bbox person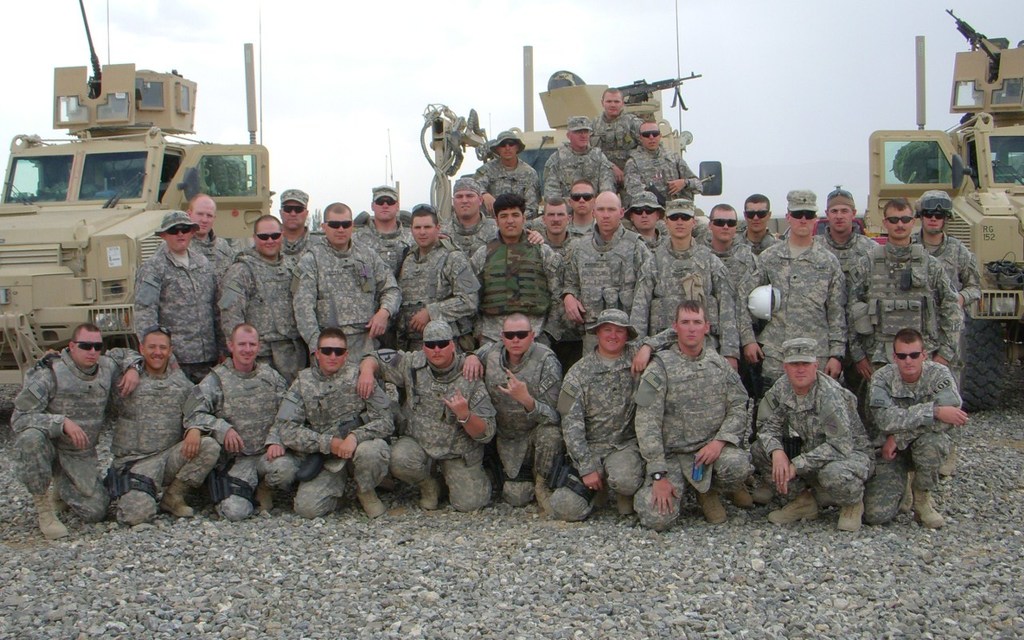
466:199:566:346
